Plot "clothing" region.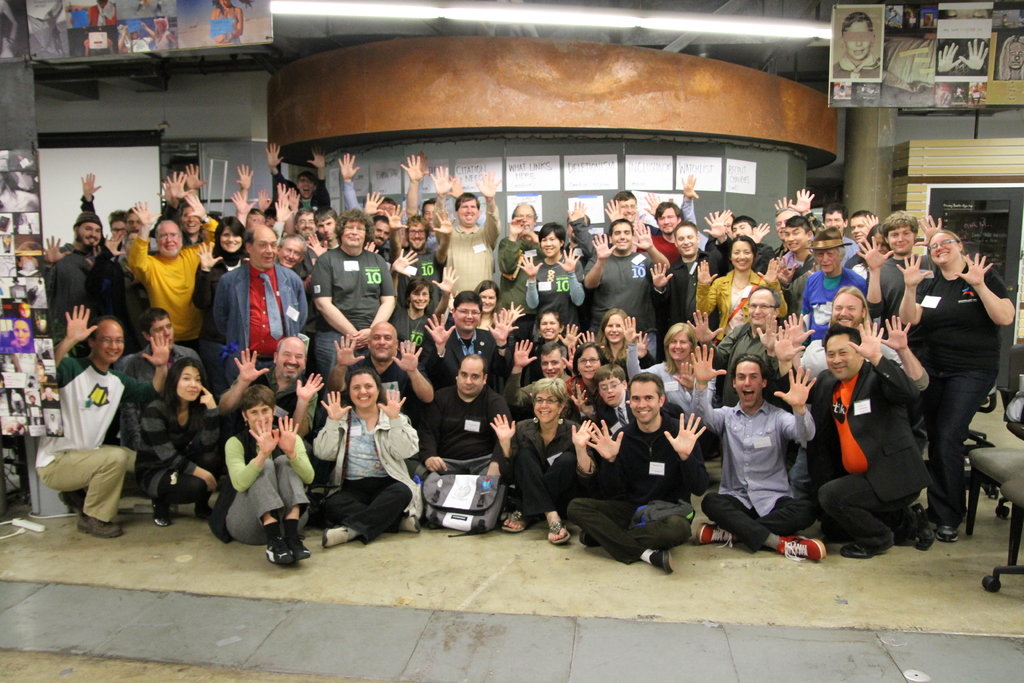
Plotted at bbox=[396, 249, 438, 280].
